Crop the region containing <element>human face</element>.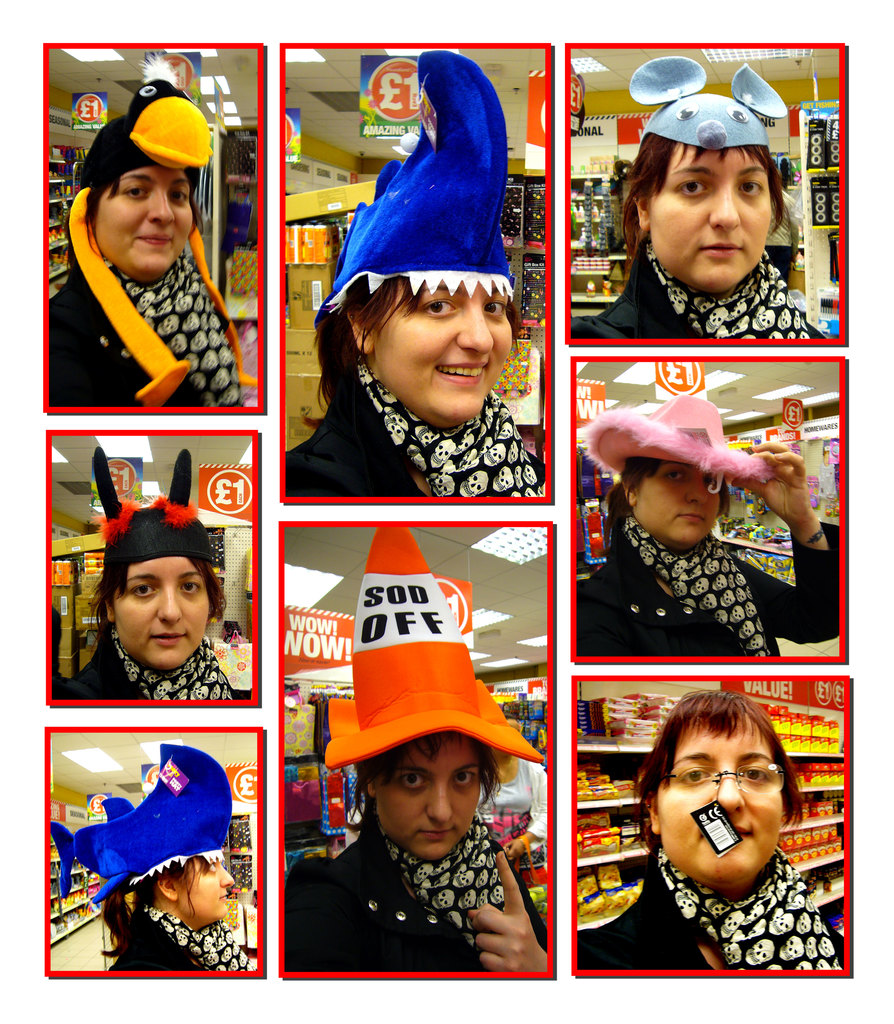
Crop region: {"x1": 177, "y1": 847, "x2": 231, "y2": 927}.
